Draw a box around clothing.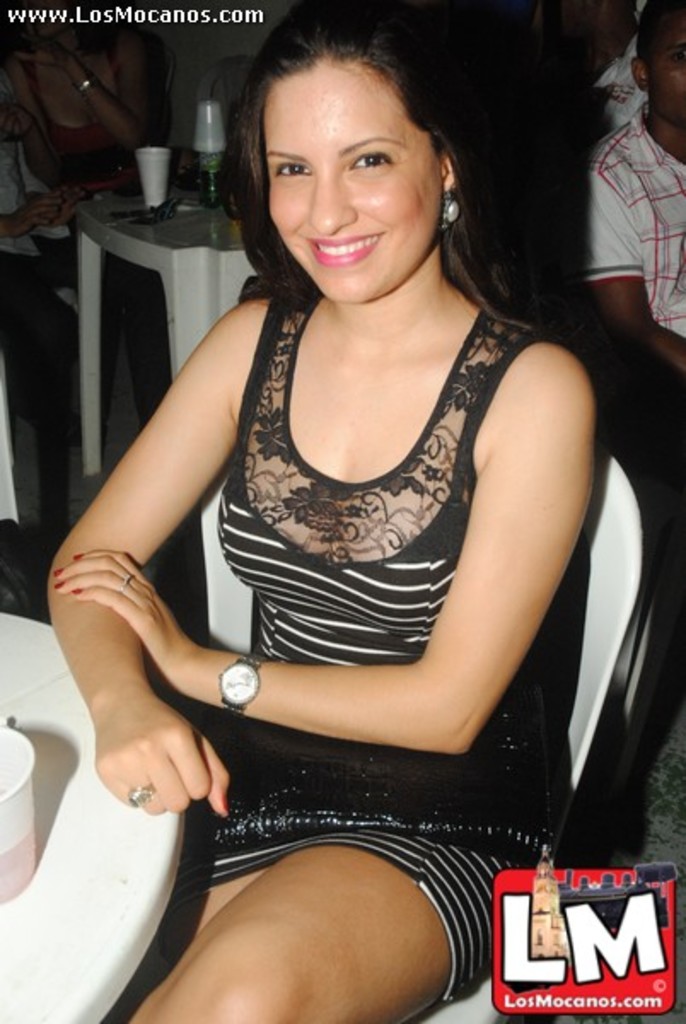
select_region(584, 0, 648, 130).
